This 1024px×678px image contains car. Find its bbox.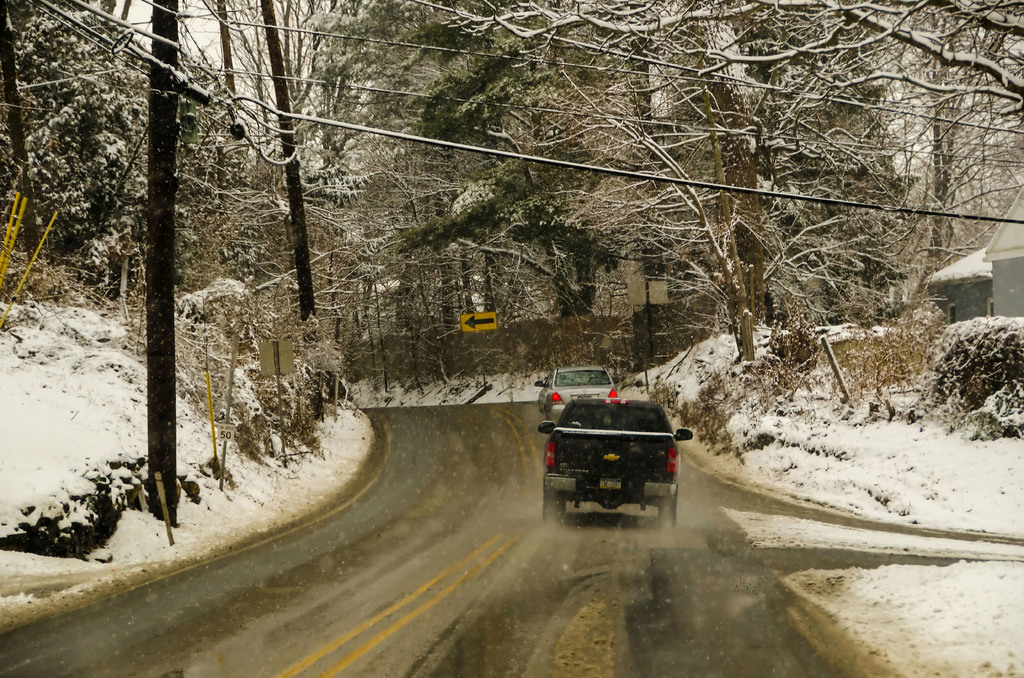
select_region(524, 366, 614, 418).
